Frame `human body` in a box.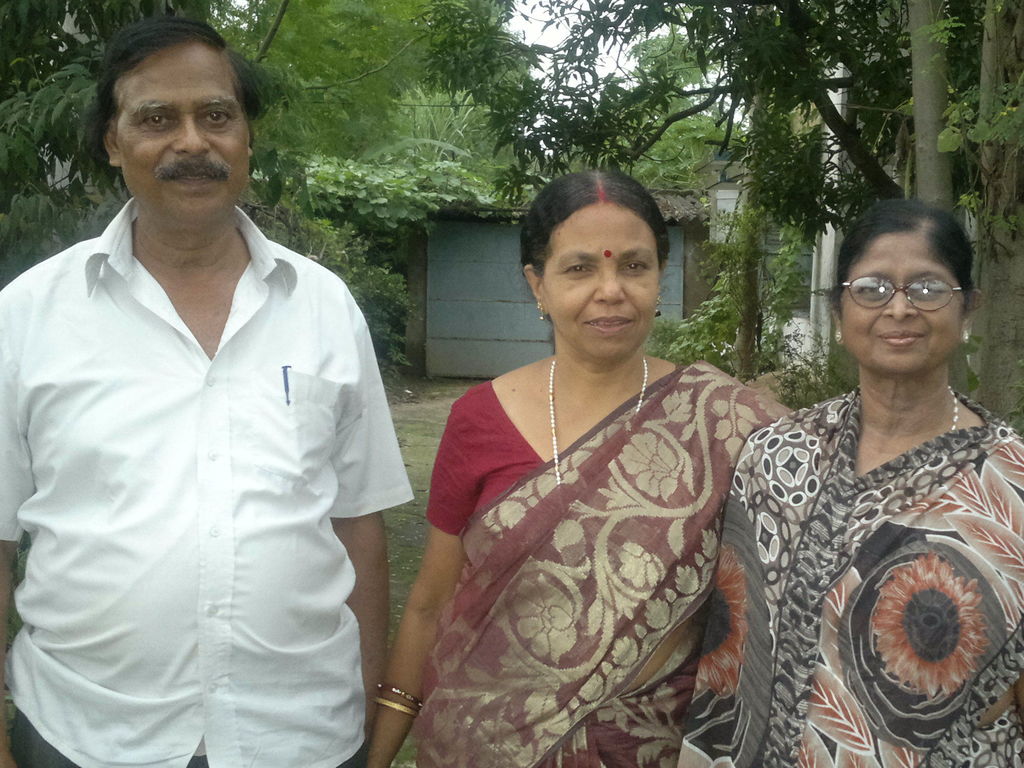
[x1=360, y1=170, x2=787, y2=764].
